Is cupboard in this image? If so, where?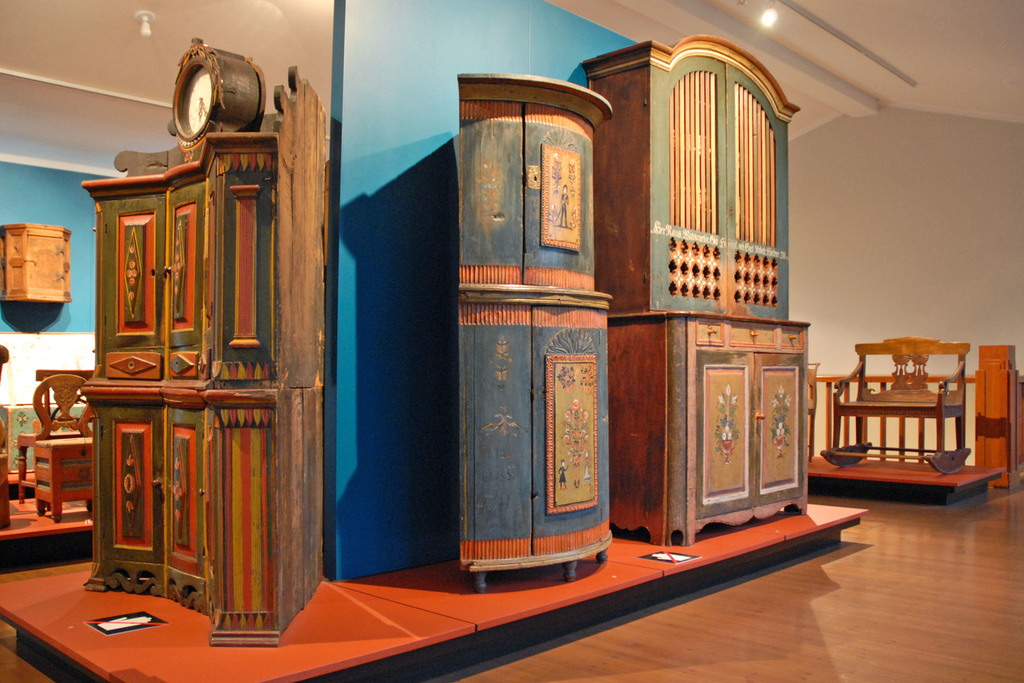
Yes, at (439, 63, 630, 600).
